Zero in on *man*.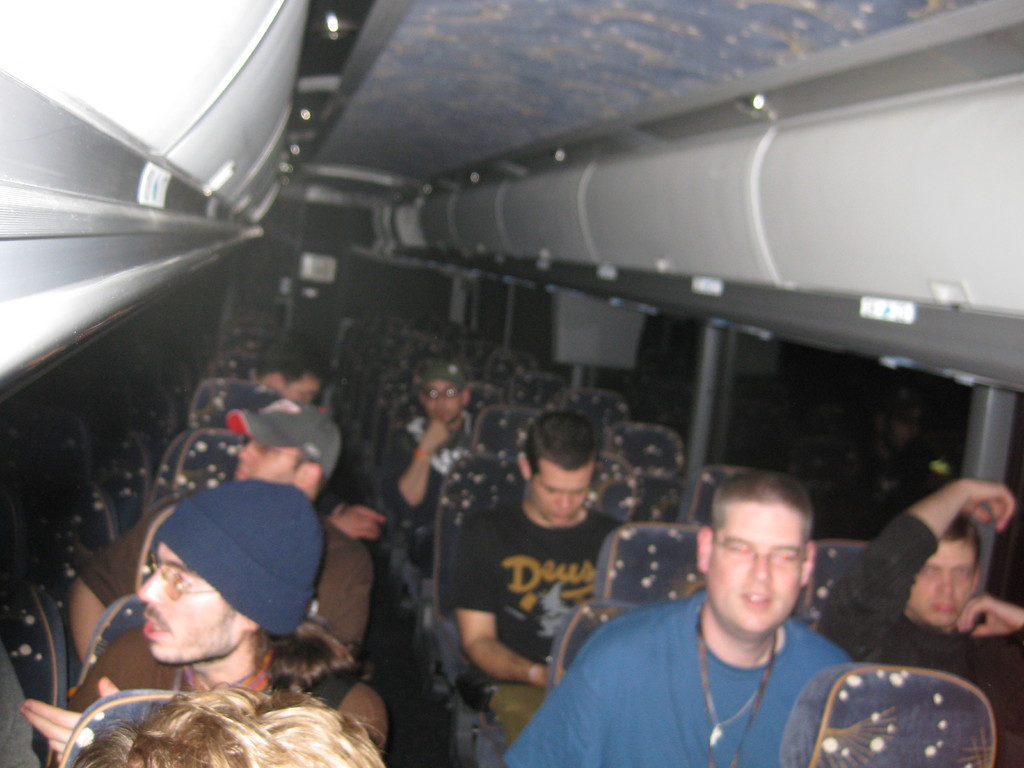
Zeroed in: 70, 397, 367, 652.
